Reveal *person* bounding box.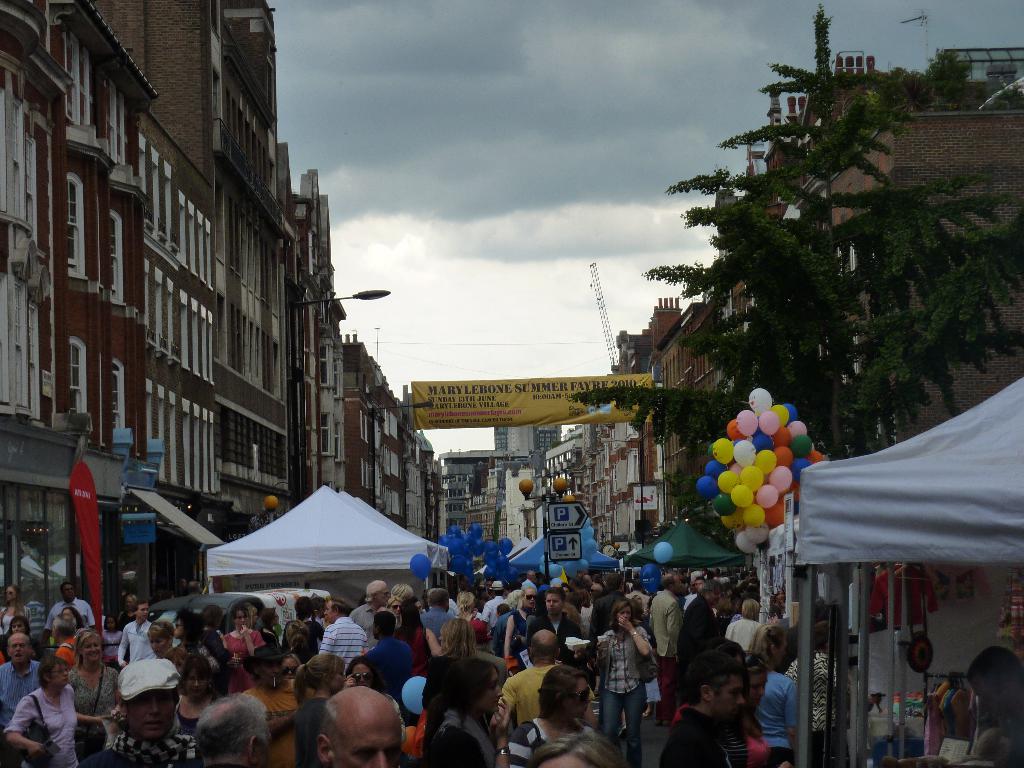
Revealed: x1=312, y1=685, x2=406, y2=767.
